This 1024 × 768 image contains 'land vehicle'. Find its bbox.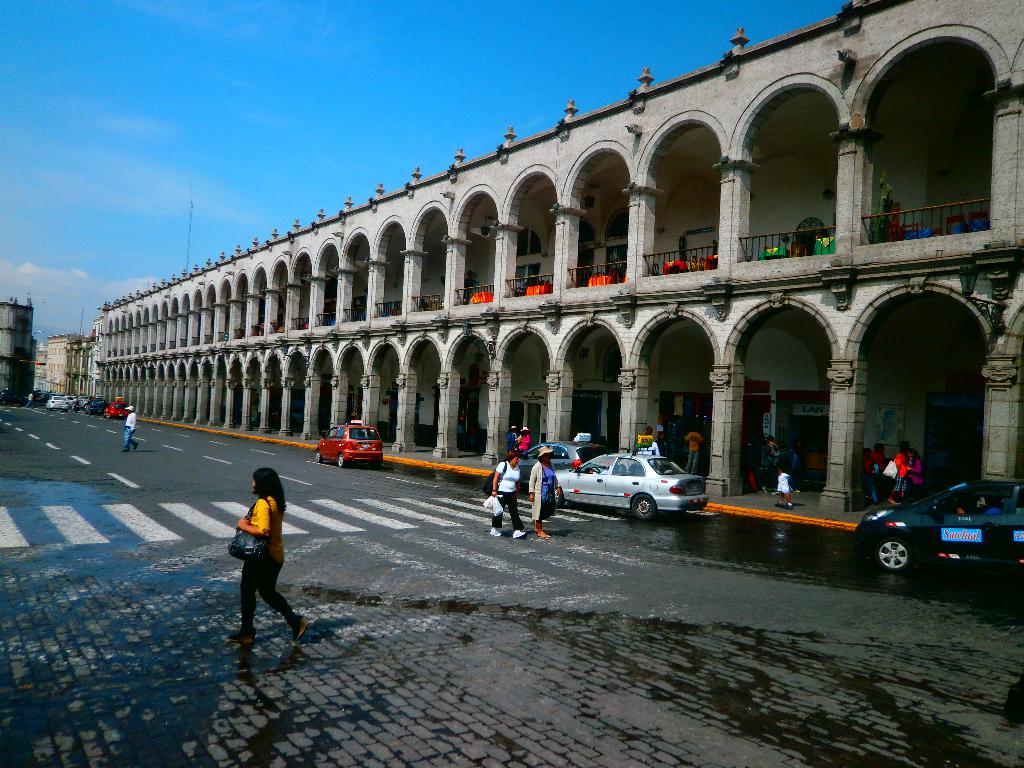
<box>851,465,1007,582</box>.
